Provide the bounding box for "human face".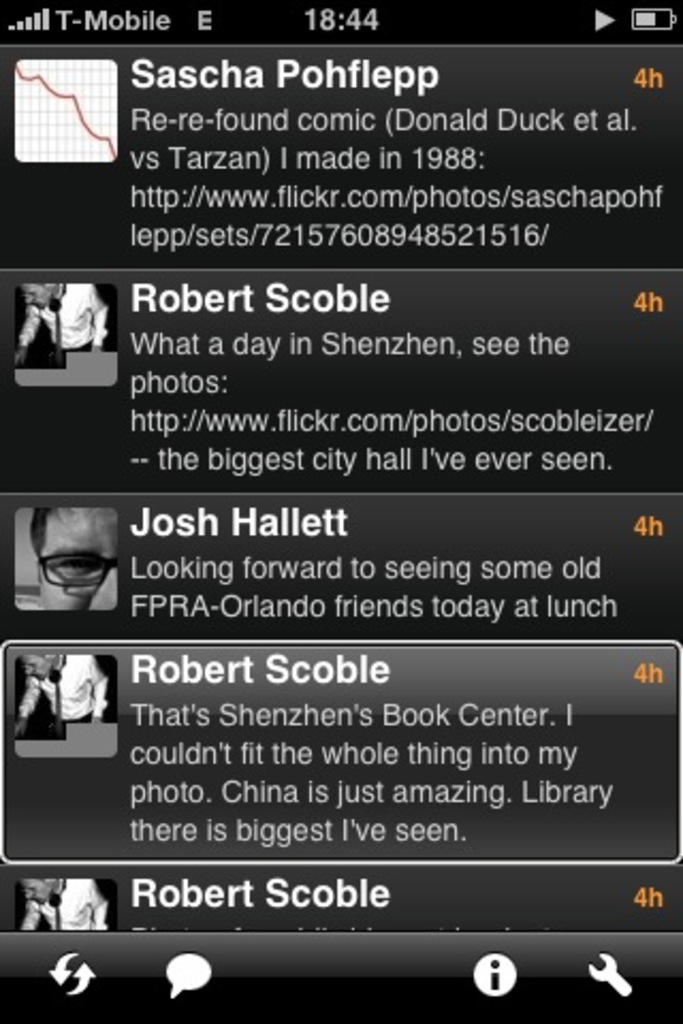
box=[21, 651, 60, 683].
